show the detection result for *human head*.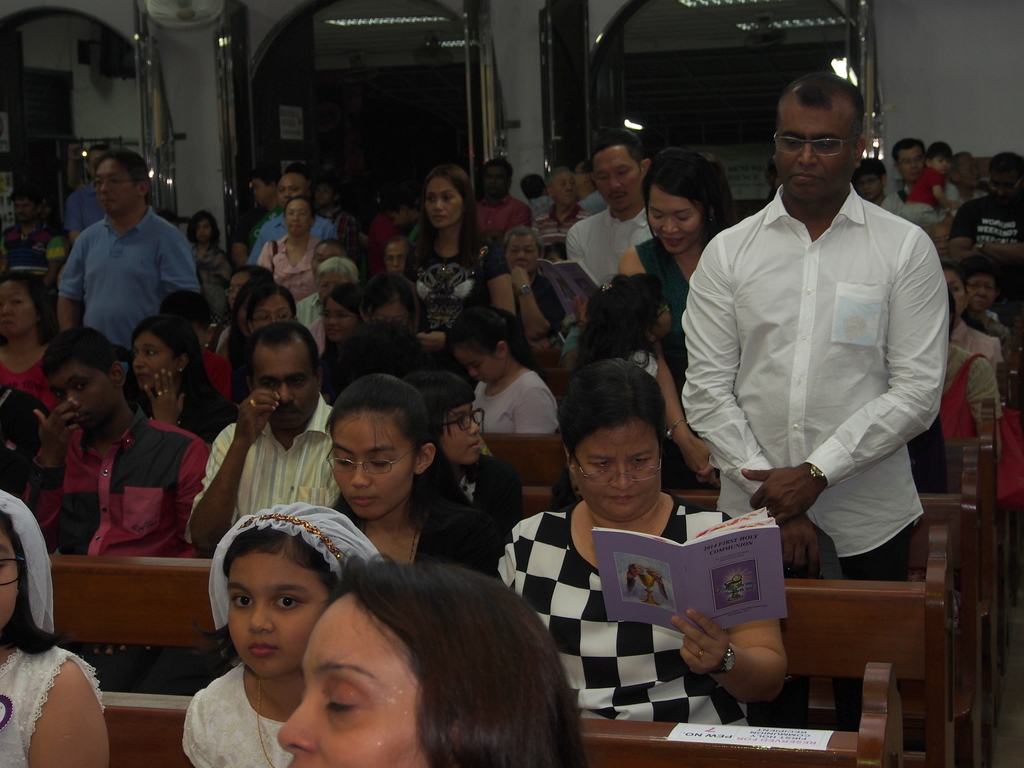
(196, 526, 339, 691).
